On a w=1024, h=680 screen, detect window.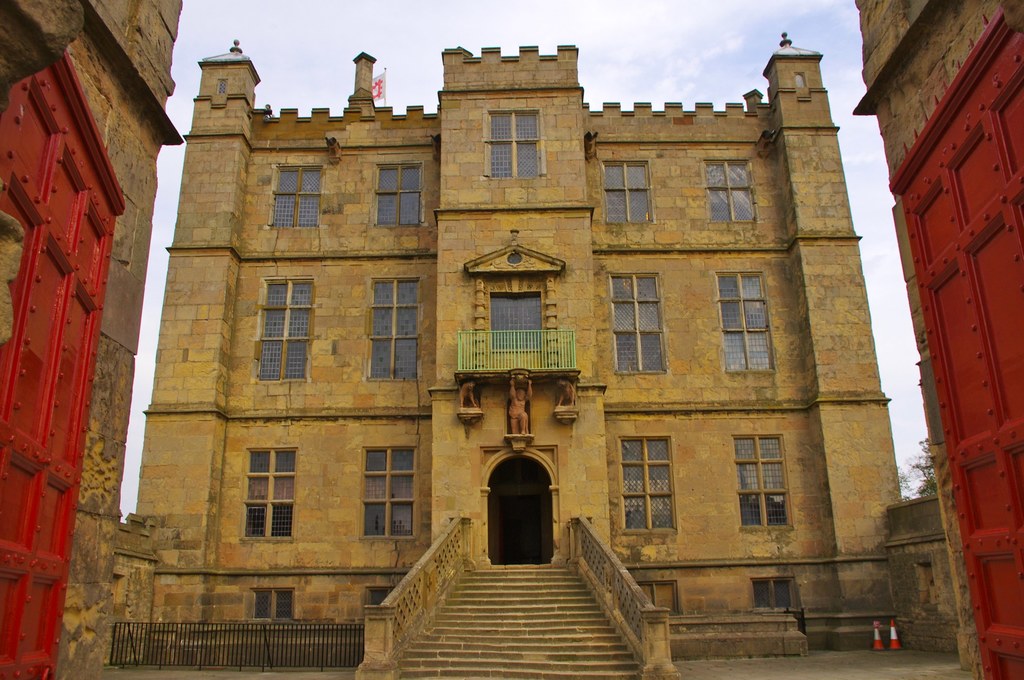
(x1=356, y1=271, x2=429, y2=389).
